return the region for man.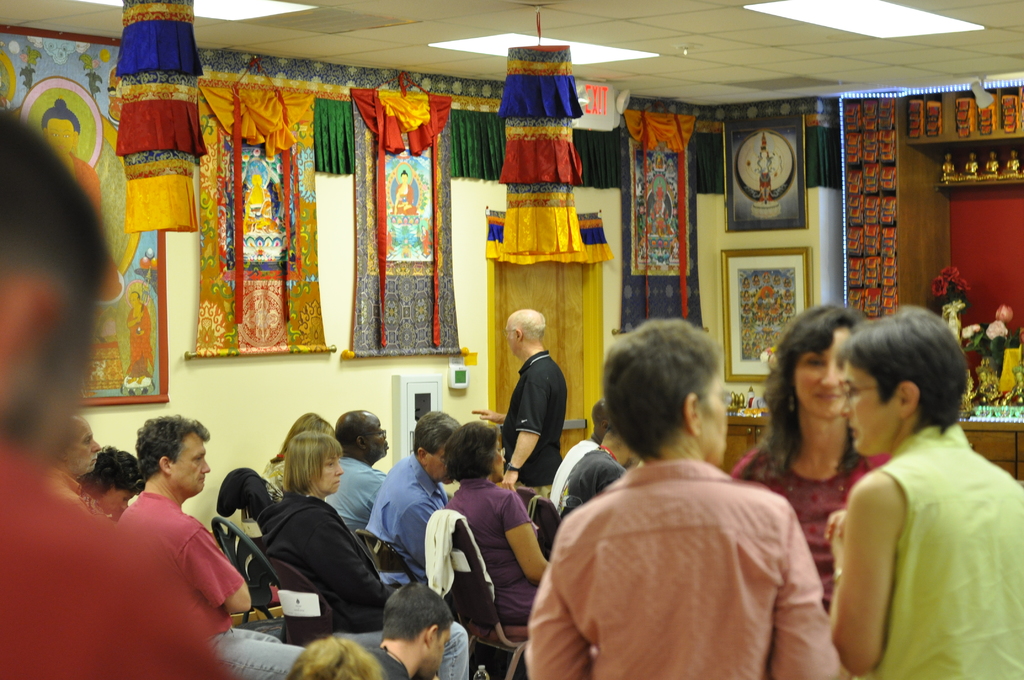
355, 577, 456, 679.
